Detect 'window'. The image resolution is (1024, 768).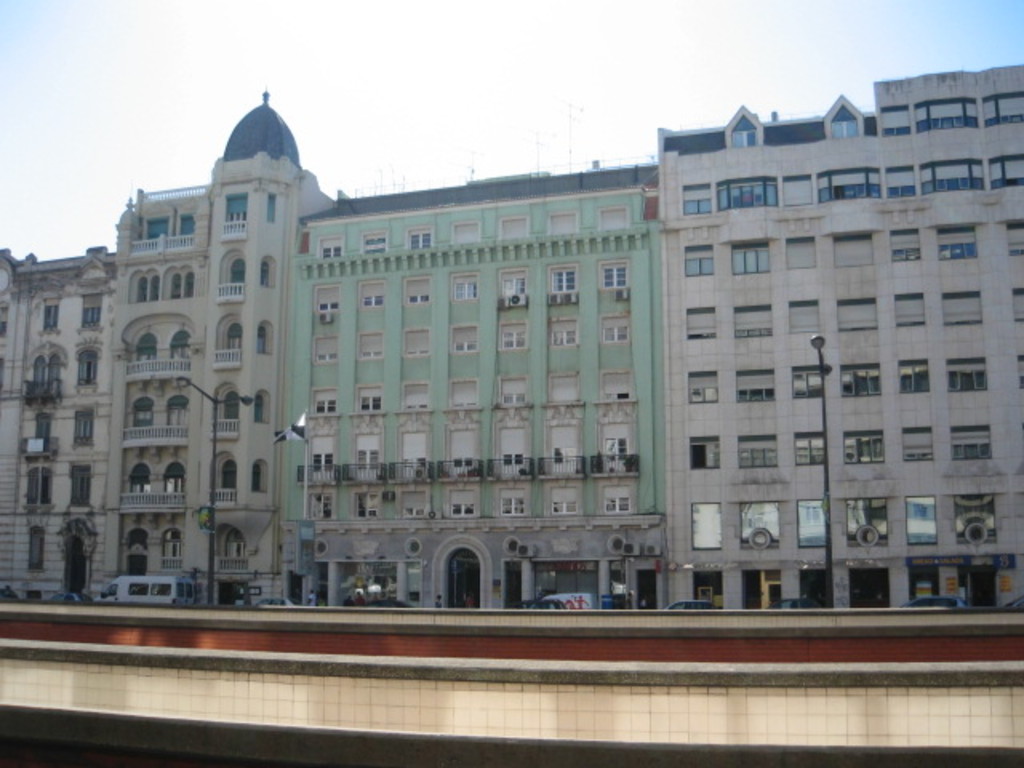
BBox(731, 304, 773, 338).
